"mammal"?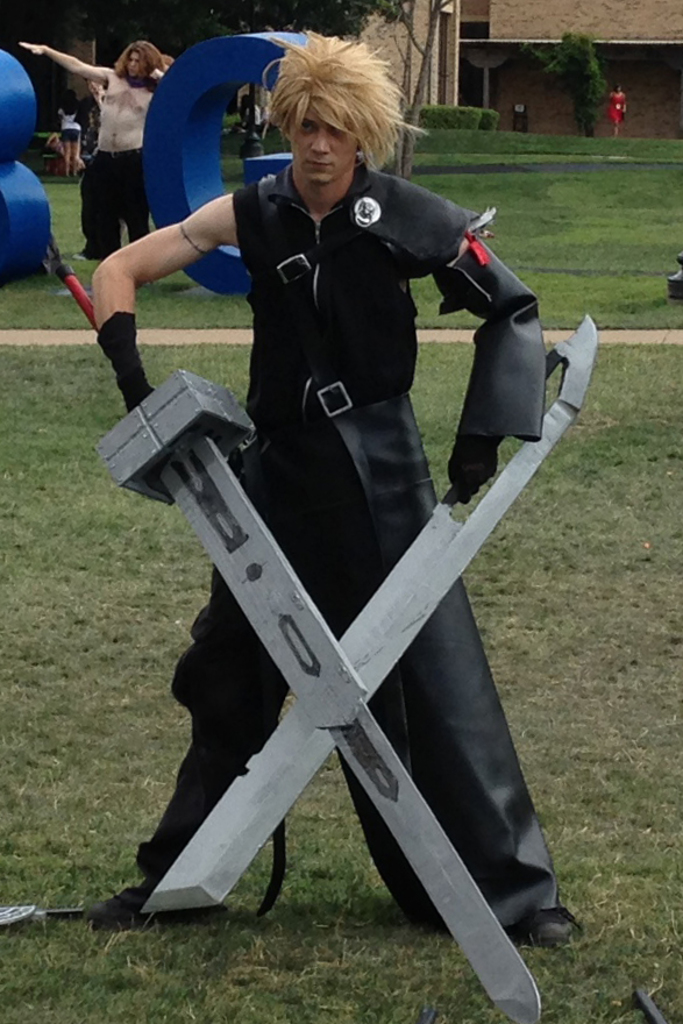
crop(93, 30, 568, 952)
